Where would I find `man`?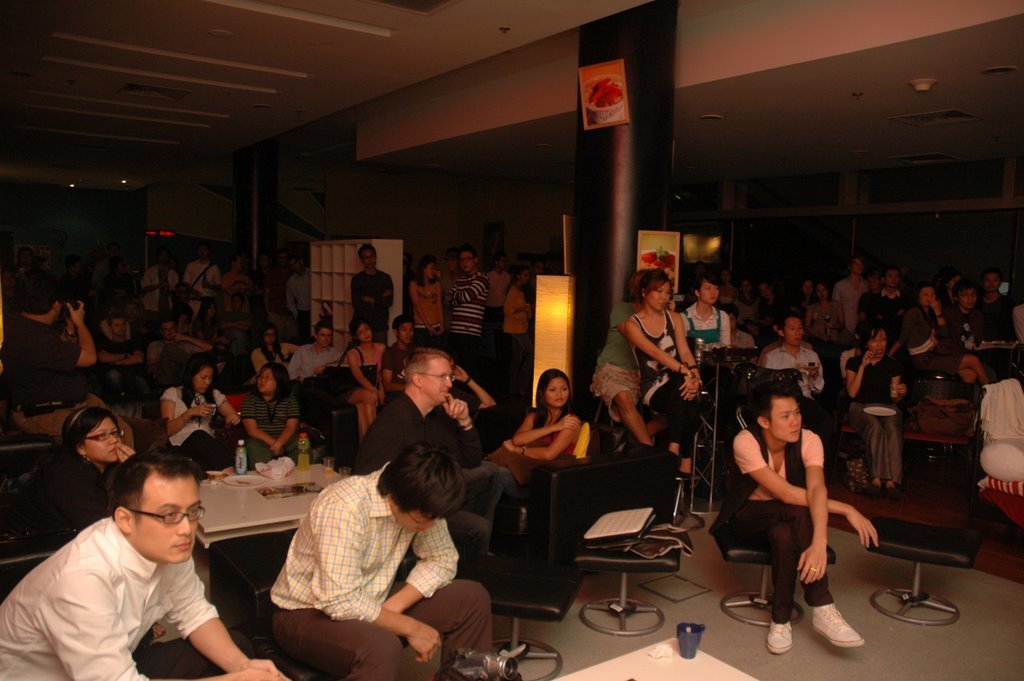
At x1=444 y1=243 x2=489 y2=370.
